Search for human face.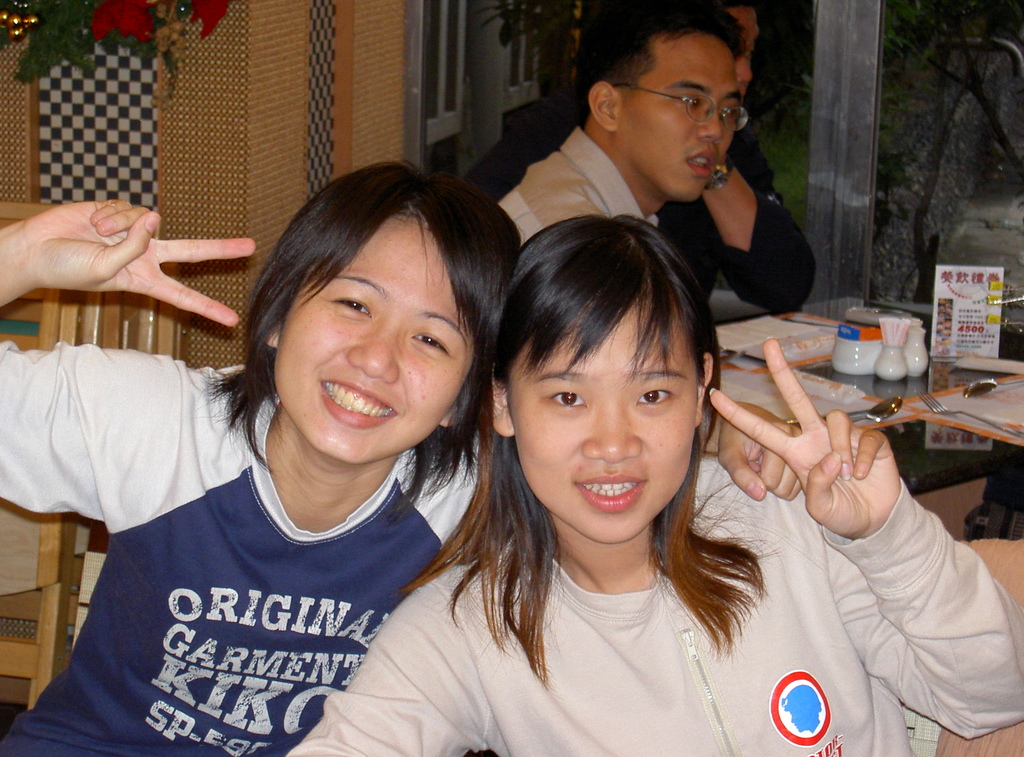
Found at rect(508, 306, 699, 539).
